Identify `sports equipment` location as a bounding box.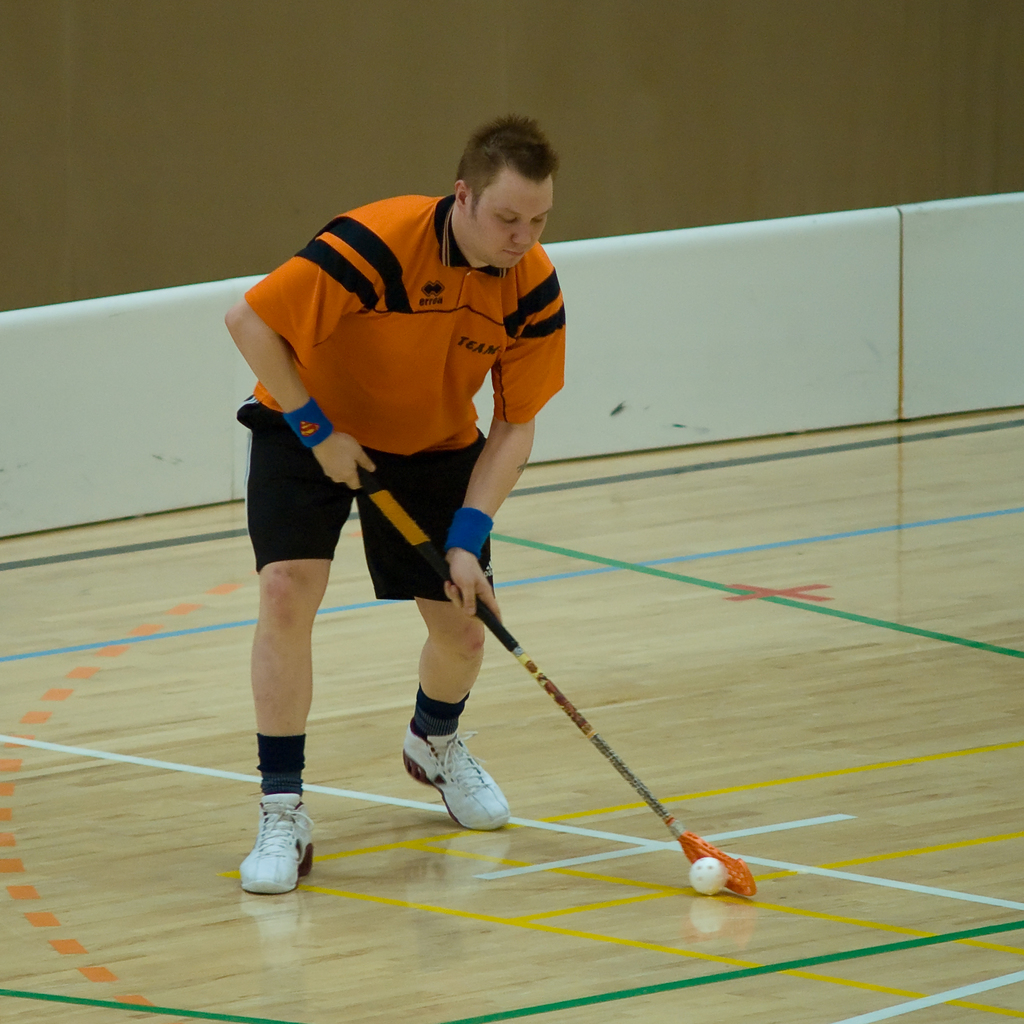
(x1=684, y1=851, x2=732, y2=897).
